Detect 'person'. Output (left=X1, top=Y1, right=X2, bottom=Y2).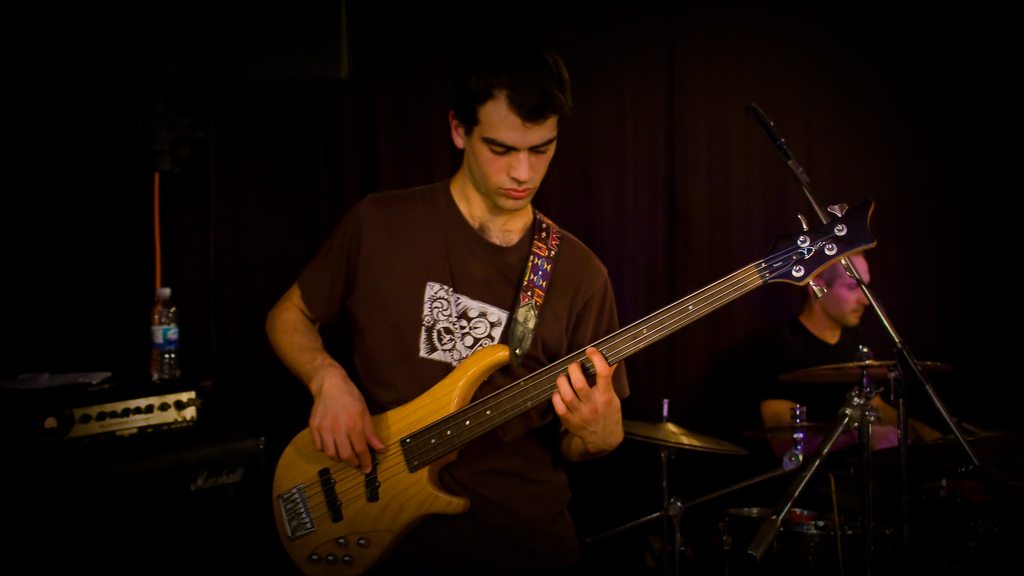
(left=761, top=249, right=947, bottom=447).
